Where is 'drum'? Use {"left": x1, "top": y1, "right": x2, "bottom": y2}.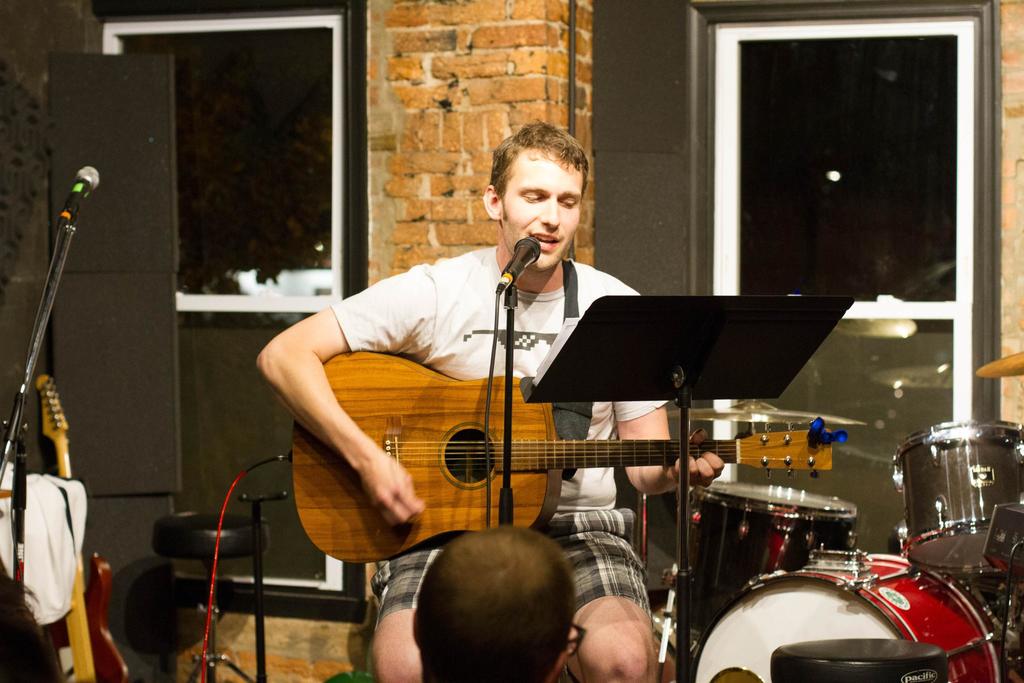
{"left": 694, "top": 552, "right": 1005, "bottom": 682}.
